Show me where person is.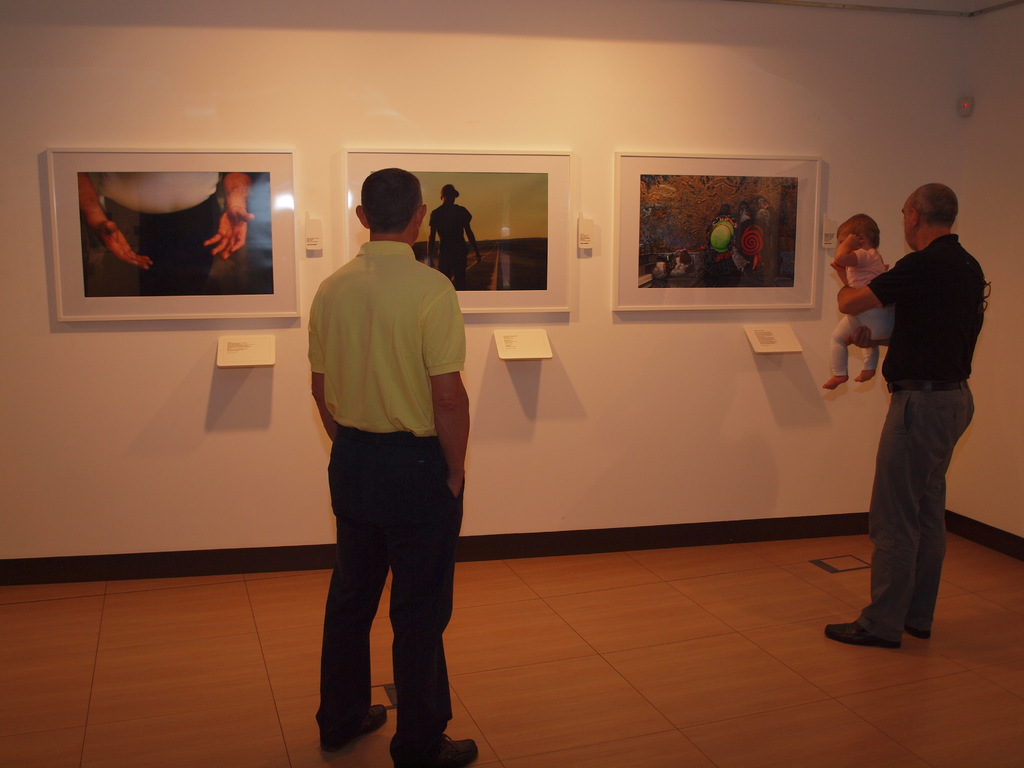
person is at BBox(705, 202, 737, 285).
